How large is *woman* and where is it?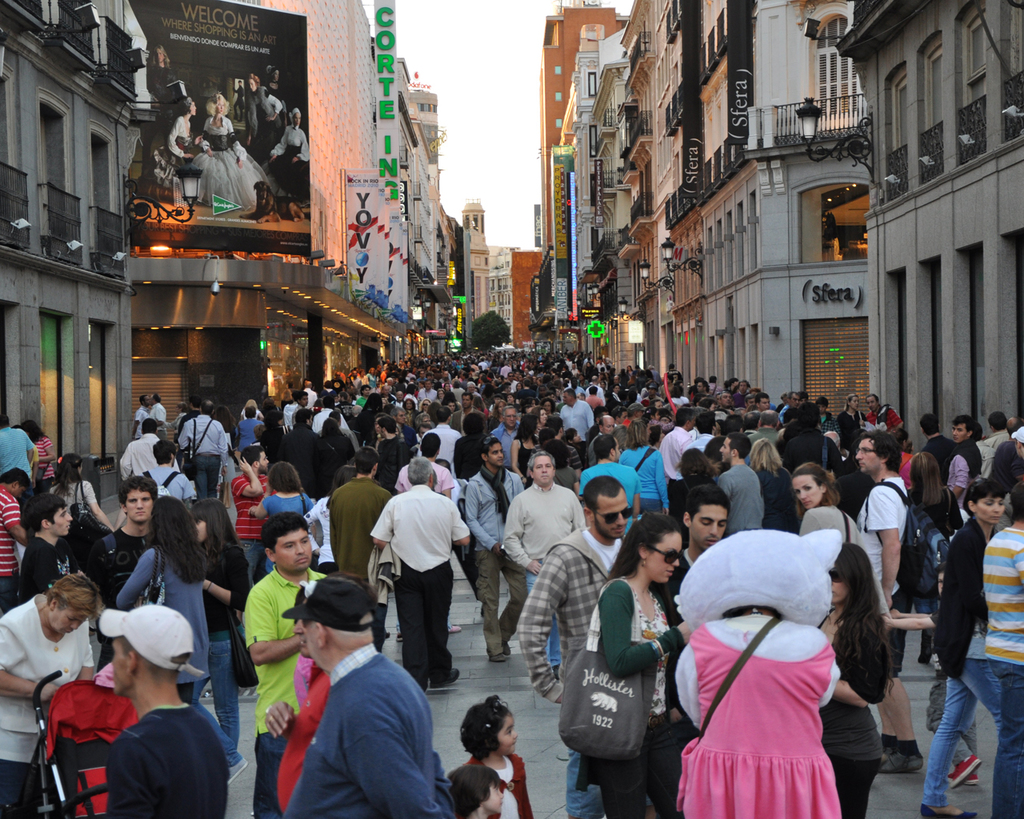
Bounding box: {"x1": 199, "y1": 497, "x2": 245, "y2": 744}.
